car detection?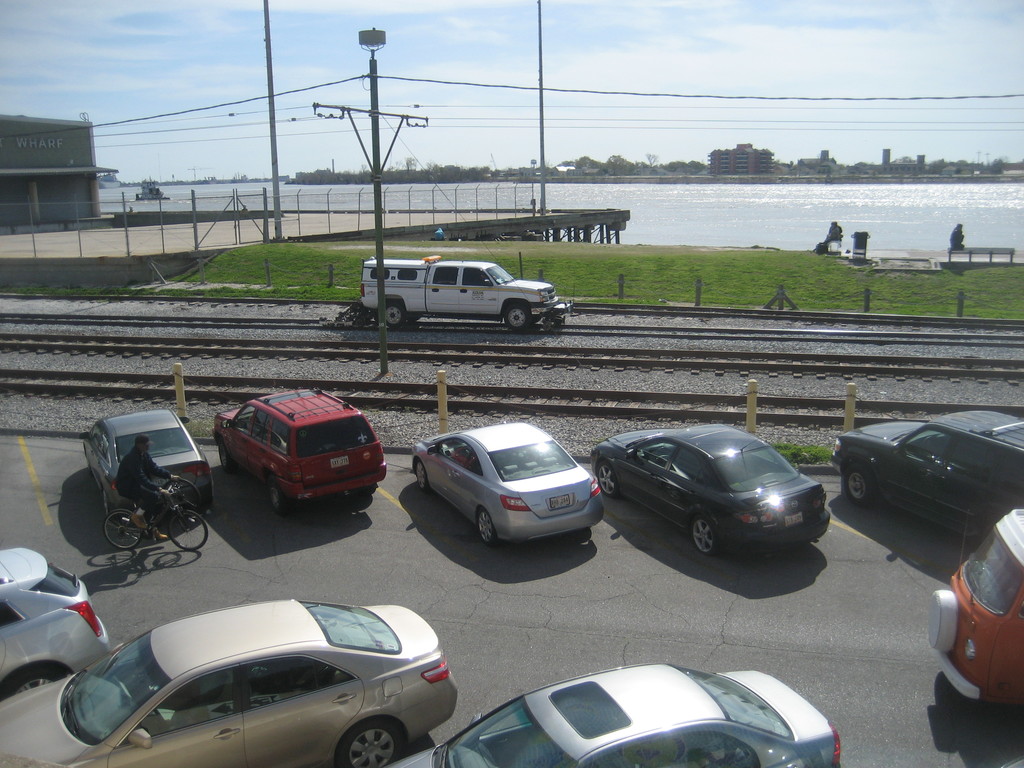
211 387 385 513
